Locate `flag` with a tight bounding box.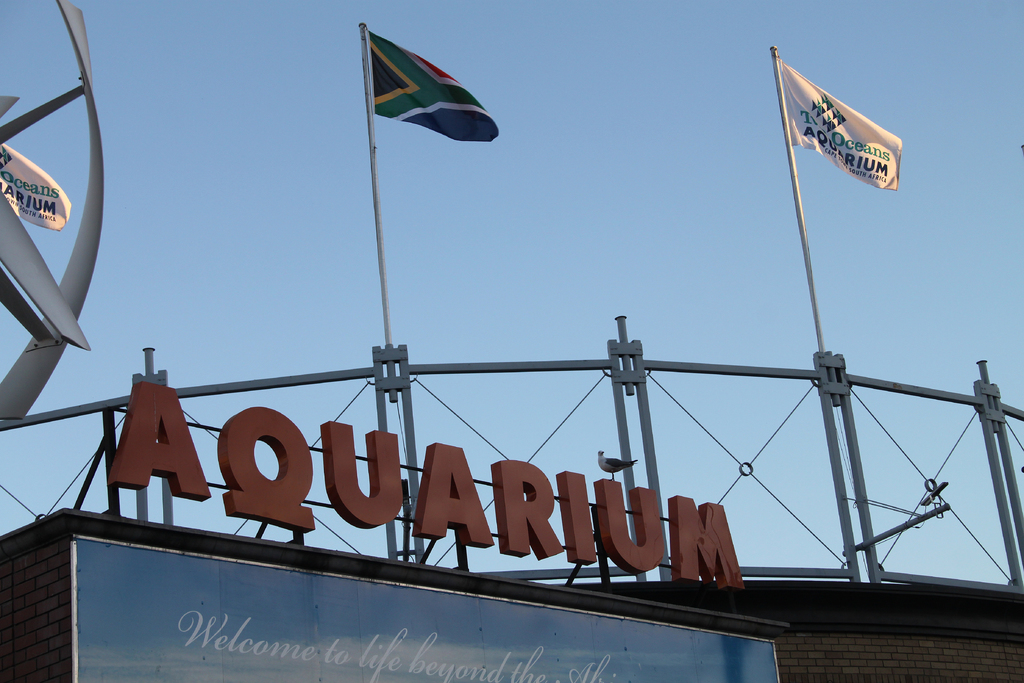
BBox(781, 53, 902, 195).
